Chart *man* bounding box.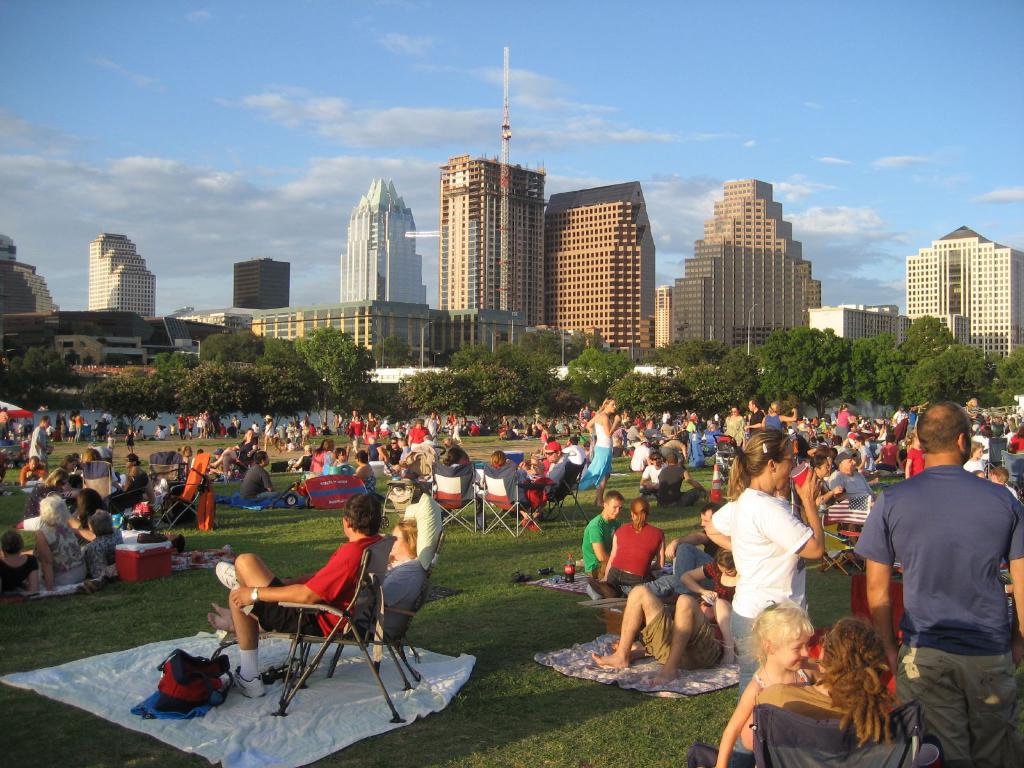
Charted: BBox(374, 436, 401, 465).
